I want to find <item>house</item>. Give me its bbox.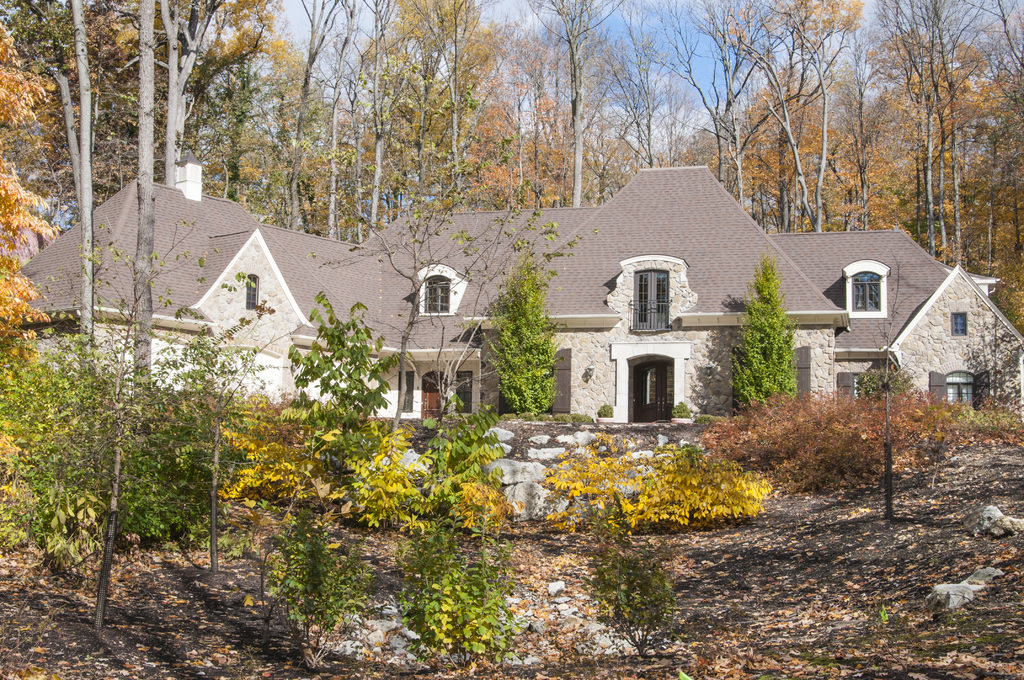
0 176 400 426.
